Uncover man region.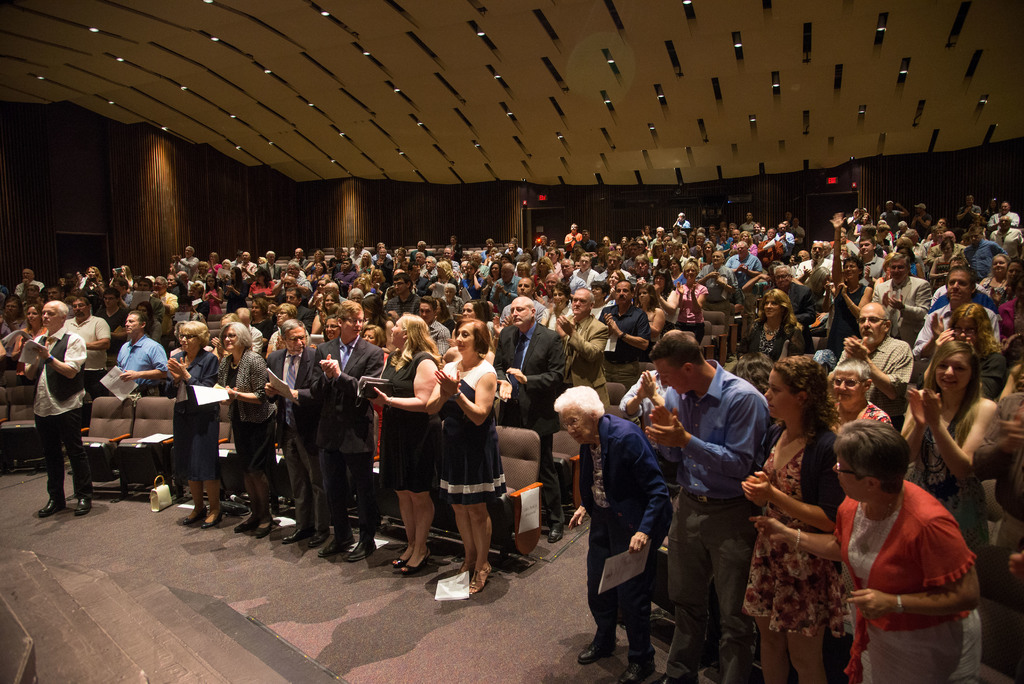
Uncovered: x1=499 y1=273 x2=544 y2=325.
